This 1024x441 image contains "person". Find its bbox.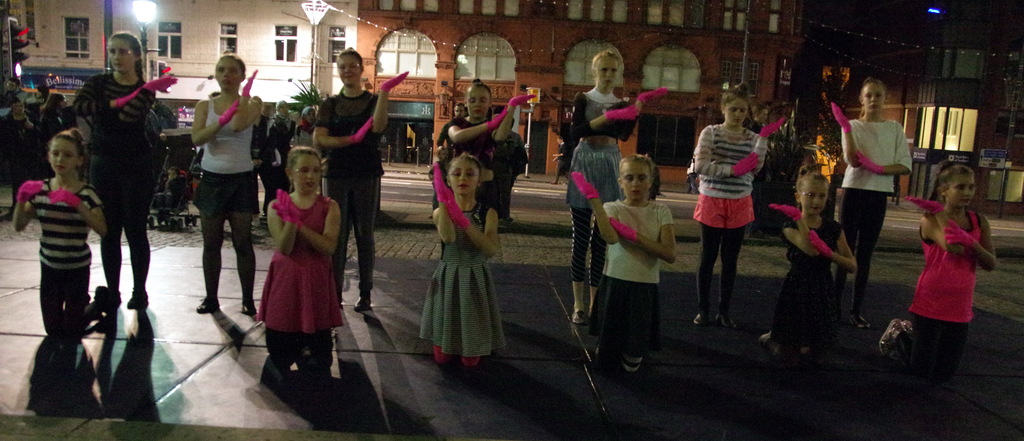
l=877, t=163, r=995, b=364.
